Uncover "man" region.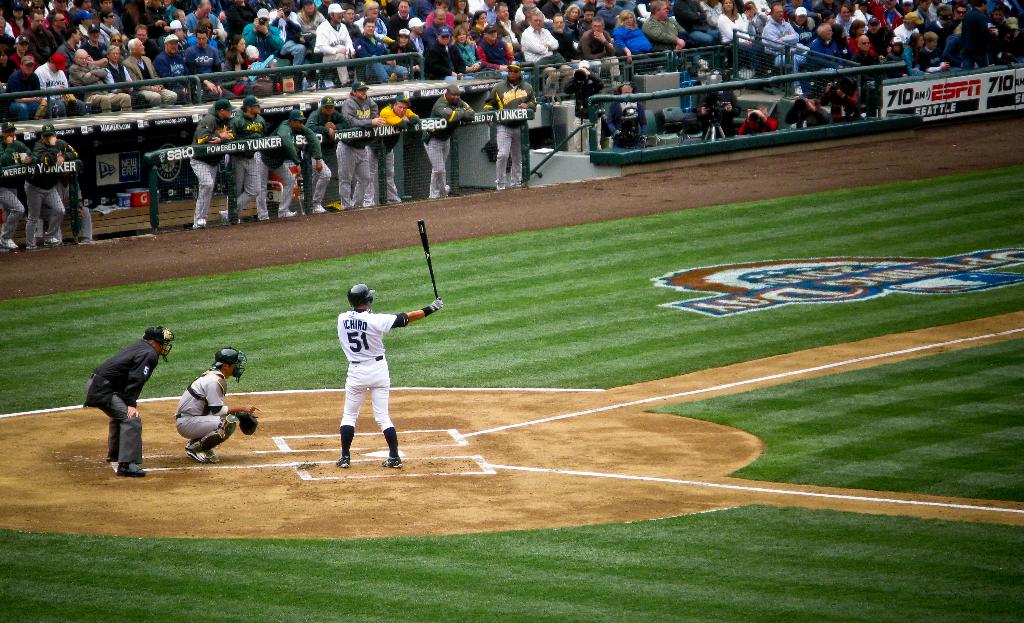
Uncovered: <box>171,347,264,464</box>.
